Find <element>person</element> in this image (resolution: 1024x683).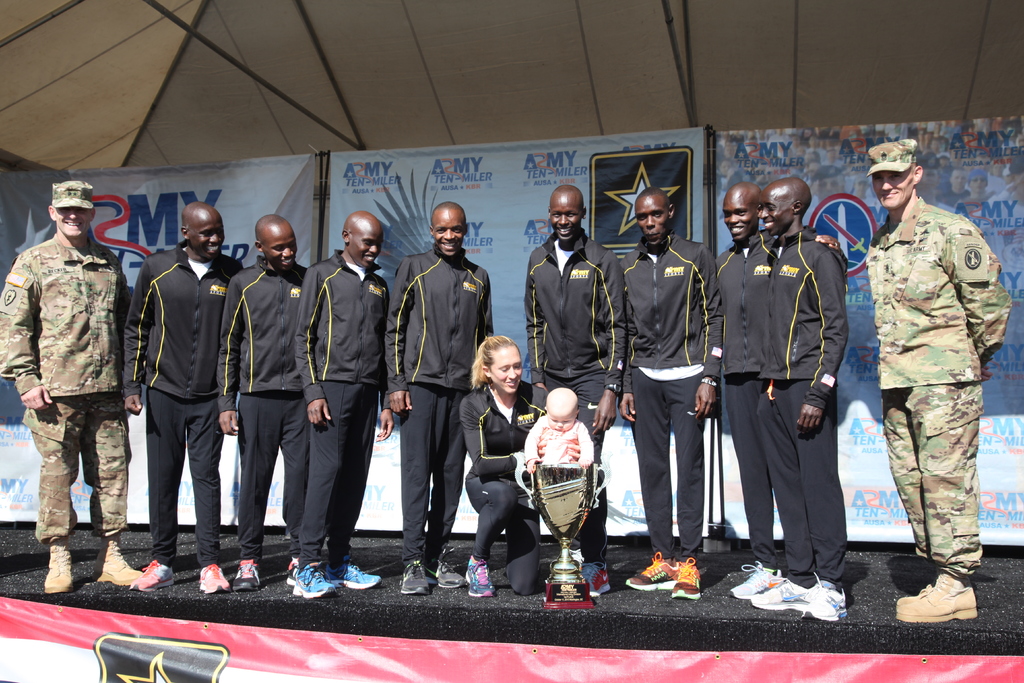
box=[296, 204, 407, 601].
